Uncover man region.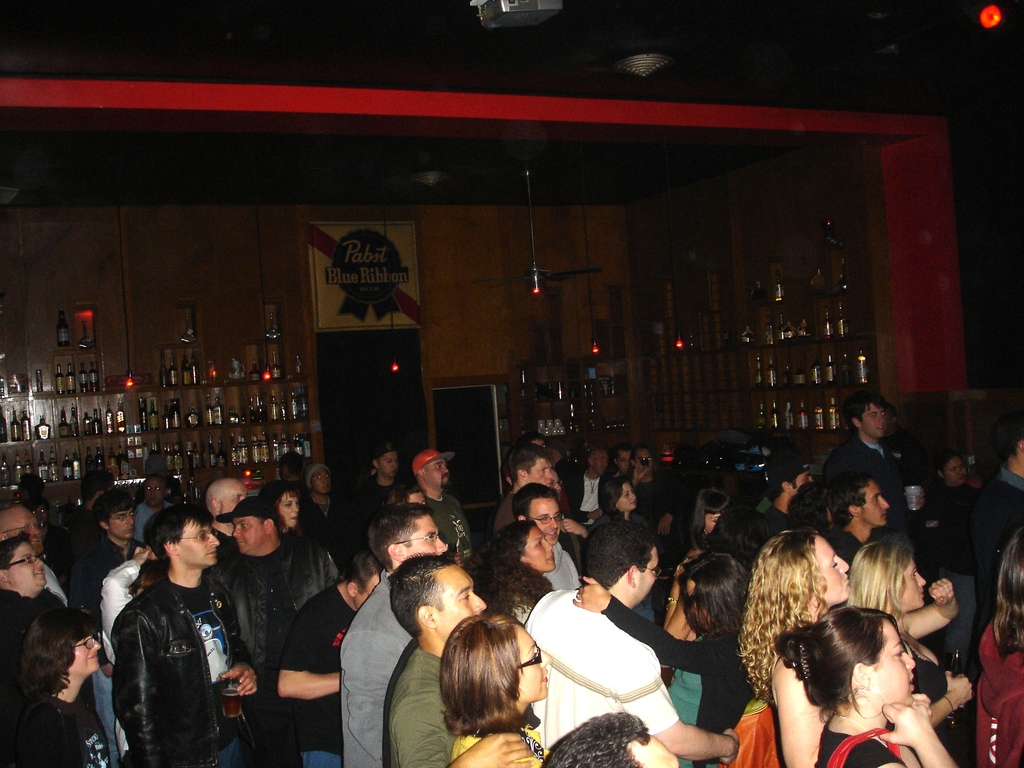
Uncovered: left=337, top=497, right=452, bottom=766.
